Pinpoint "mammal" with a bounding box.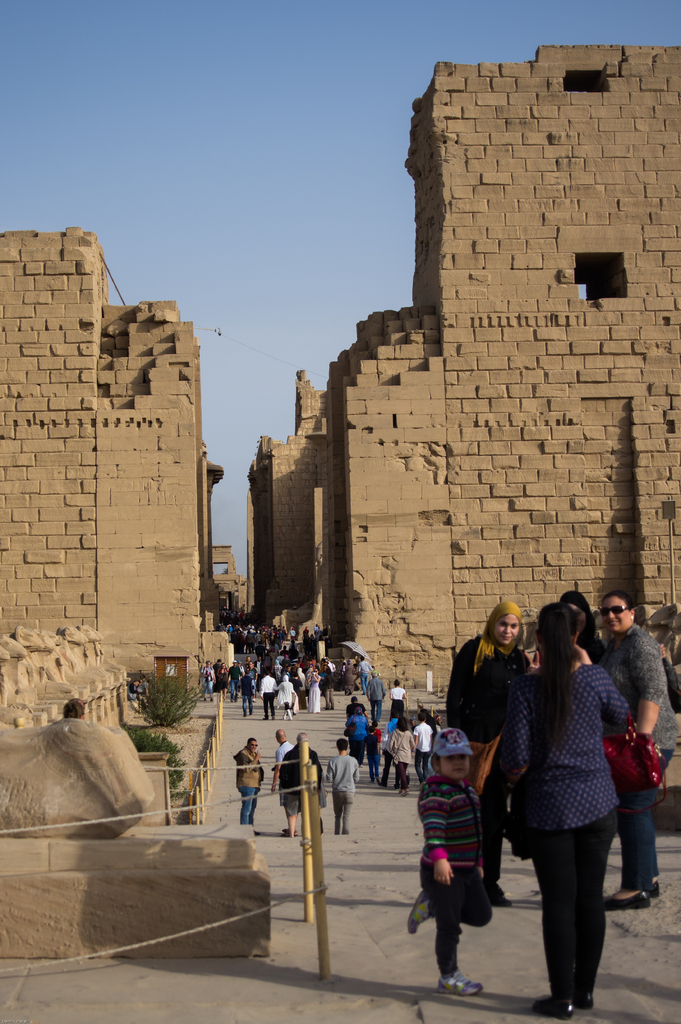
<box>410,710,431,779</box>.
